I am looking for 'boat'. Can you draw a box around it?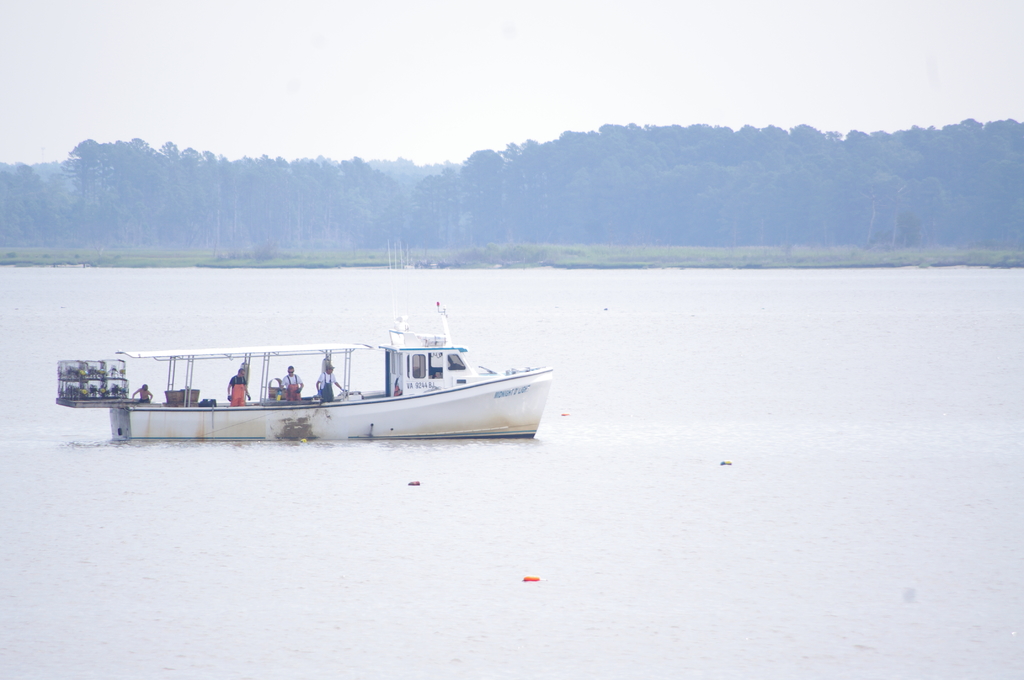
Sure, the bounding box is <region>100, 279, 556, 455</region>.
